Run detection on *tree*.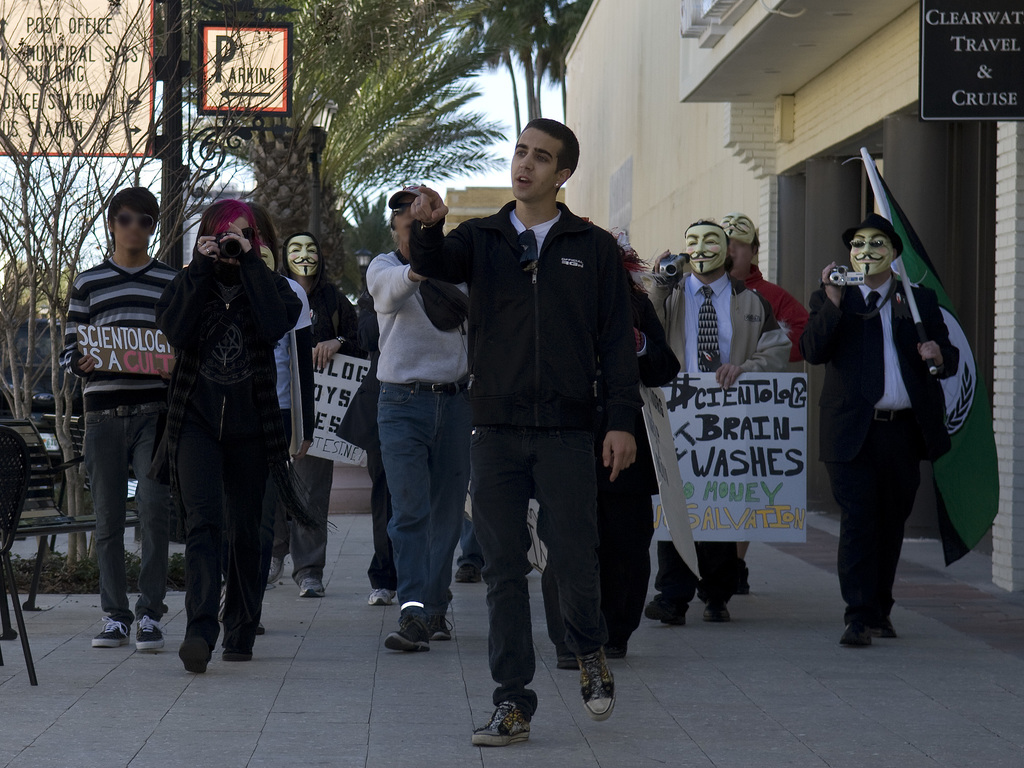
Result: x1=328 y1=184 x2=401 y2=298.
